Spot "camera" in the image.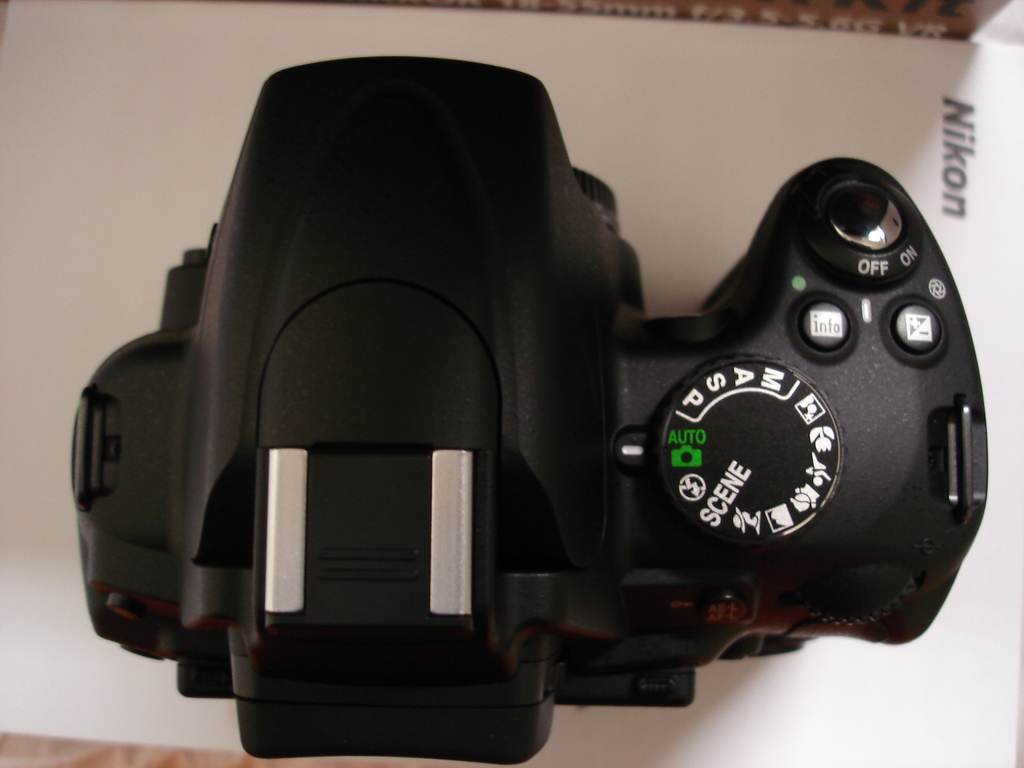
"camera" found at 40/79/1021/767.
